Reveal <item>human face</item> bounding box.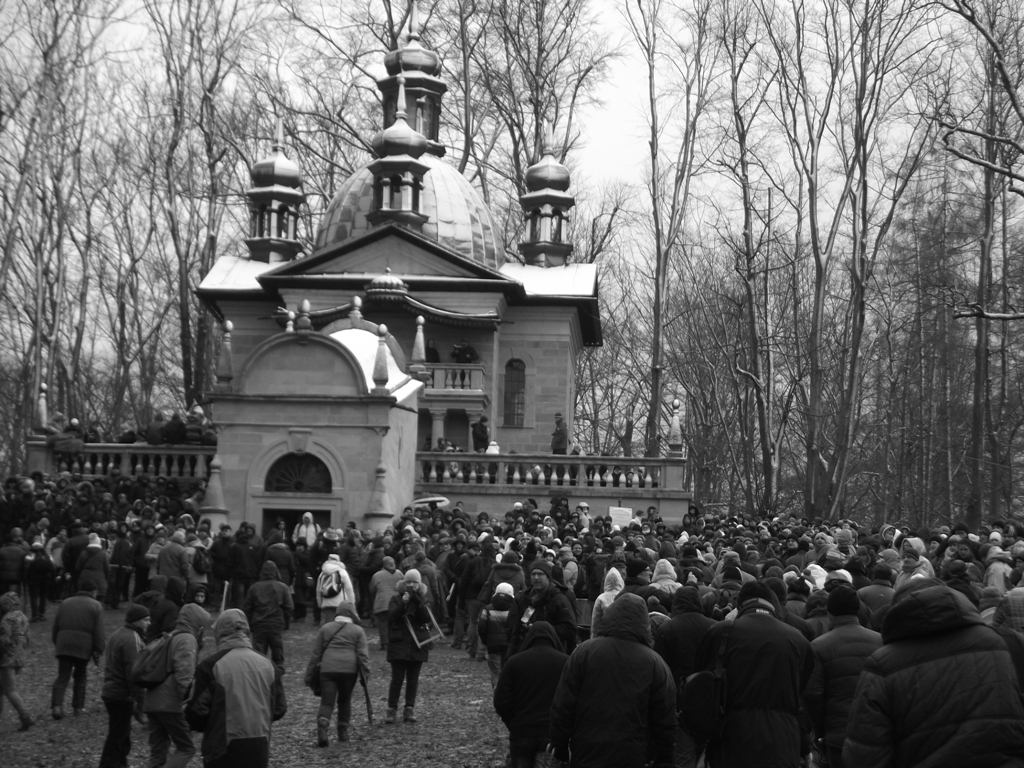
Revealed: x1=411 y1=586 x2=415 y2=588.
